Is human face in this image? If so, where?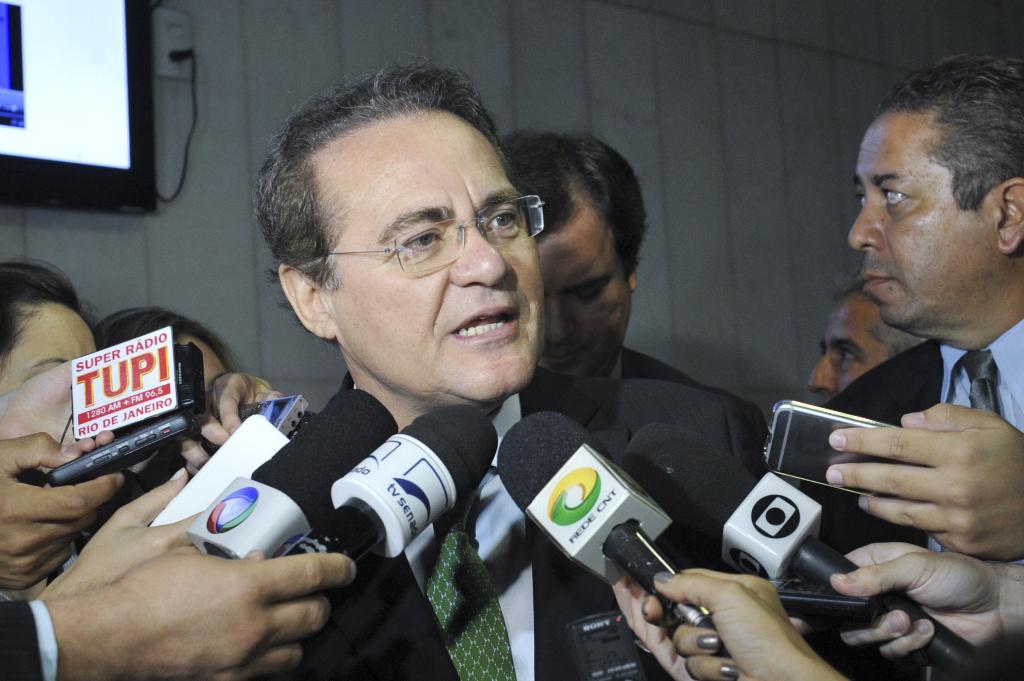
Yes, at (left=0, top=301, right=95, bottom=398).
